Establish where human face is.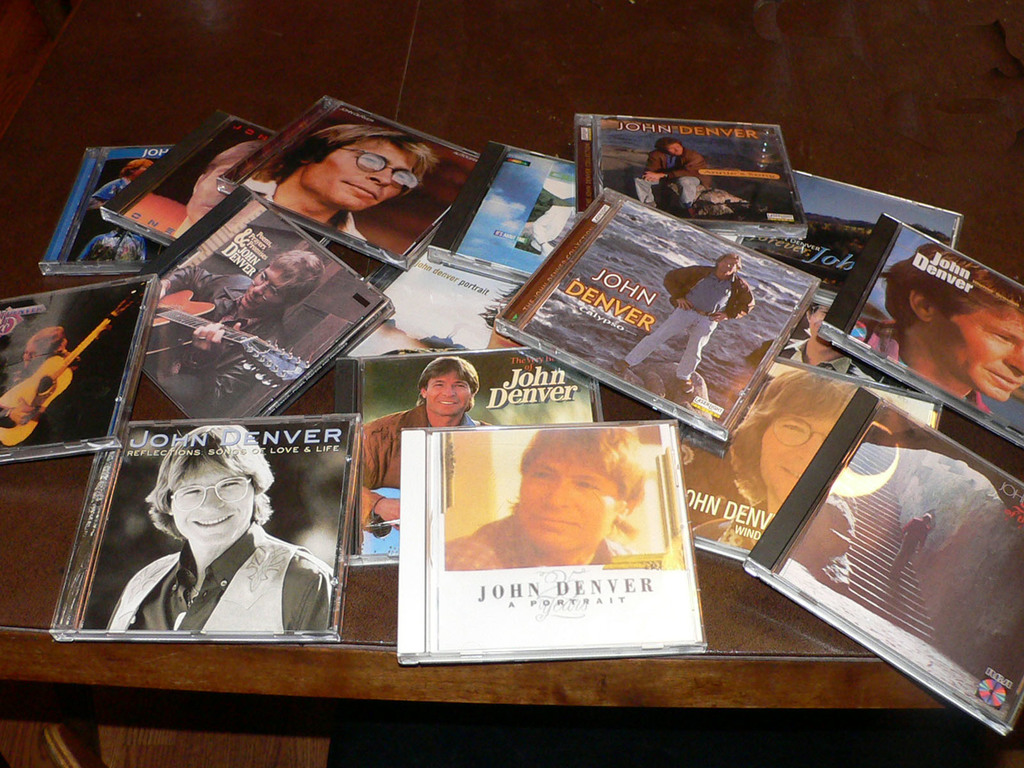
Established at <box>760,417,836,507</box>.
